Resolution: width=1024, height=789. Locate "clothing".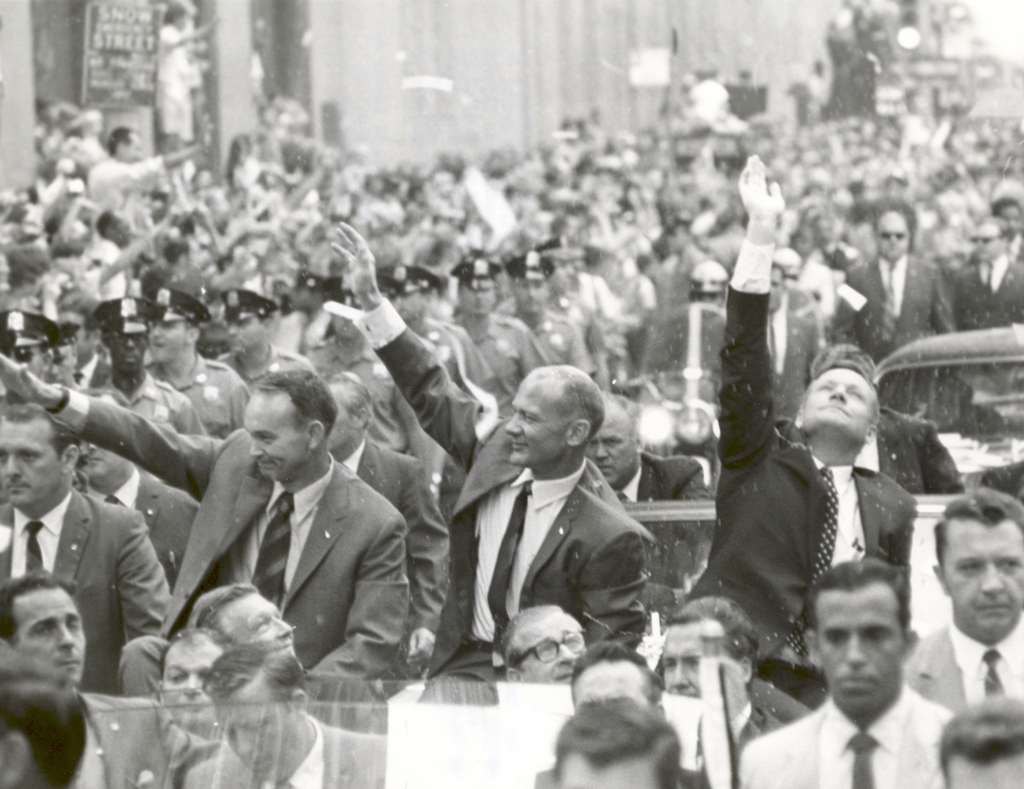
region(358, 304, 644, 700).
